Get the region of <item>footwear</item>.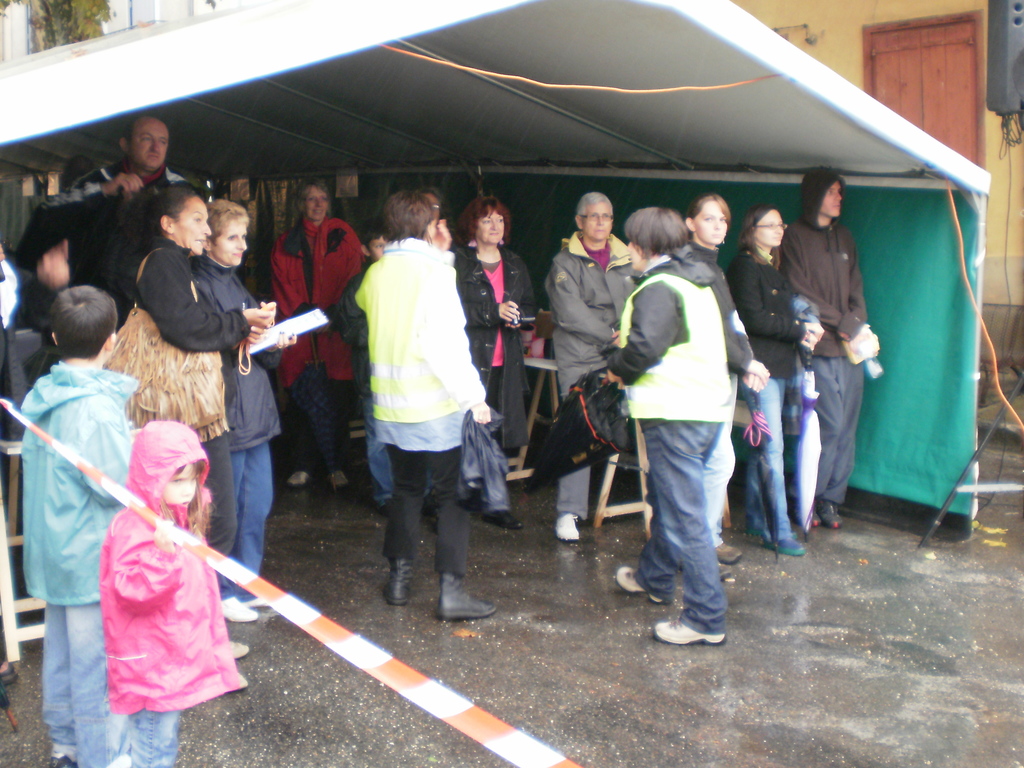
region(656, 616, 728, 646).
